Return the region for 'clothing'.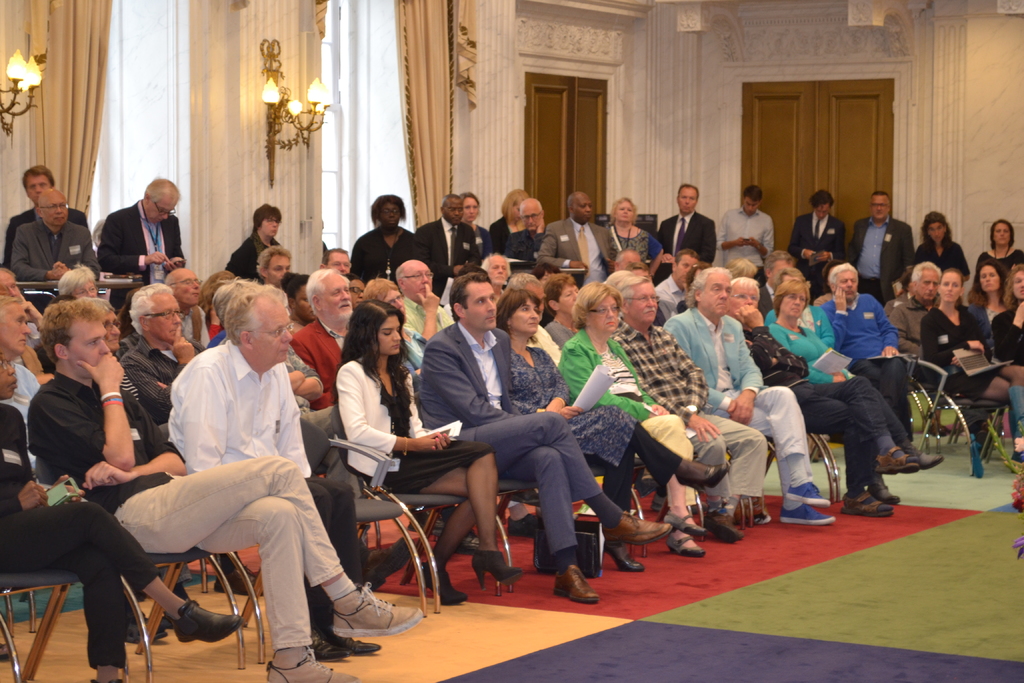
(left=0, top=209, right=88, bottom=277).
